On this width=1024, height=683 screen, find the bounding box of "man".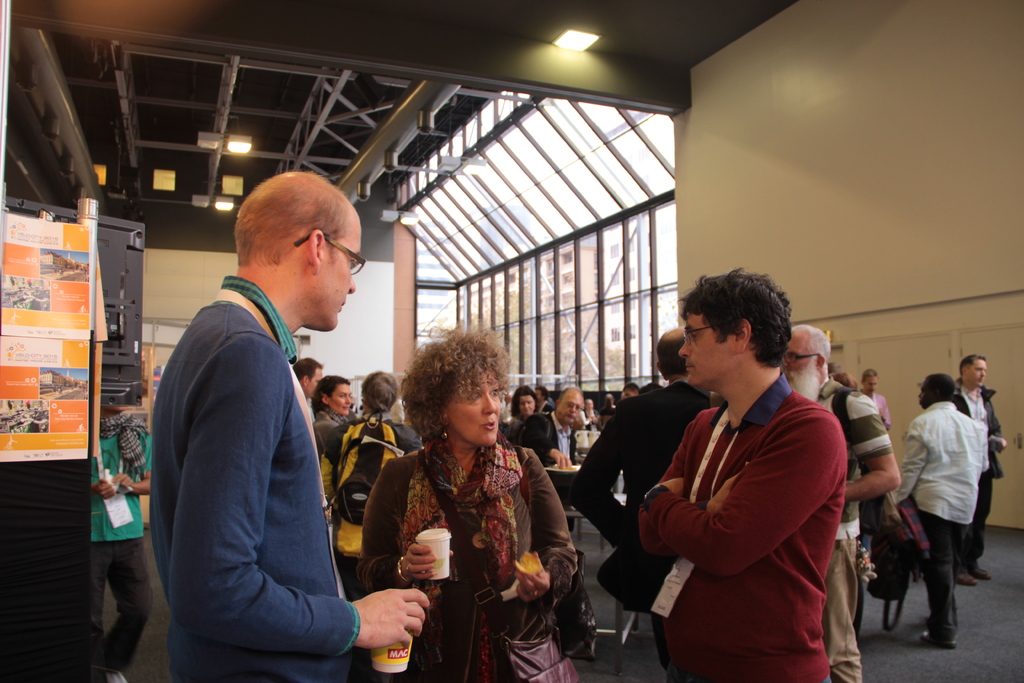
Bounding box: detection(292, 356, 325, 400).
